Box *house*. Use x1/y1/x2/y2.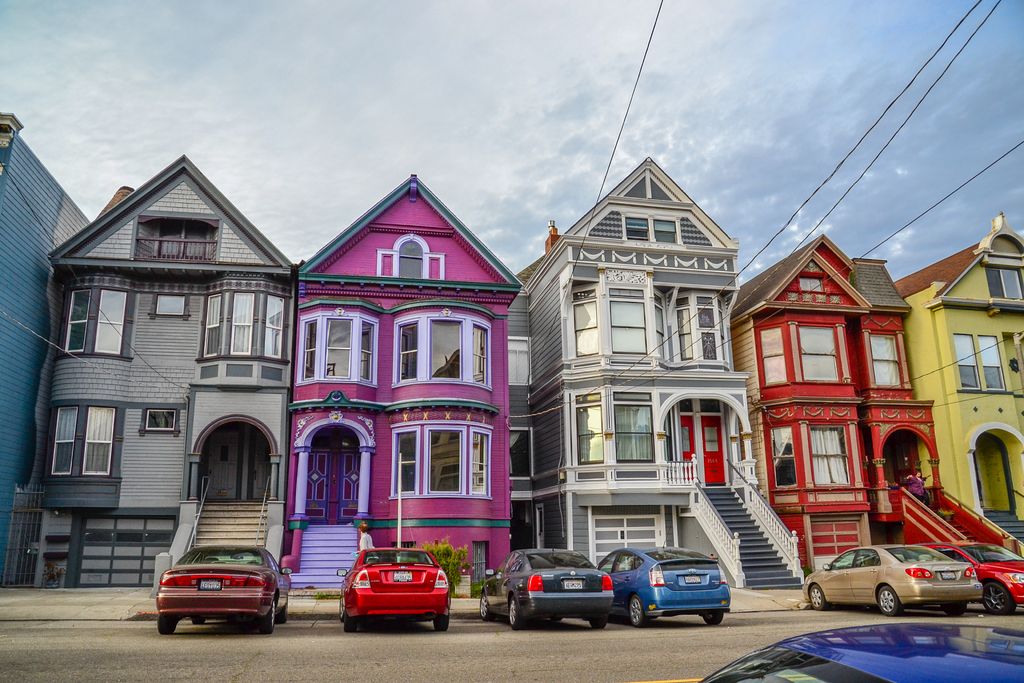
23/142/321/576.
